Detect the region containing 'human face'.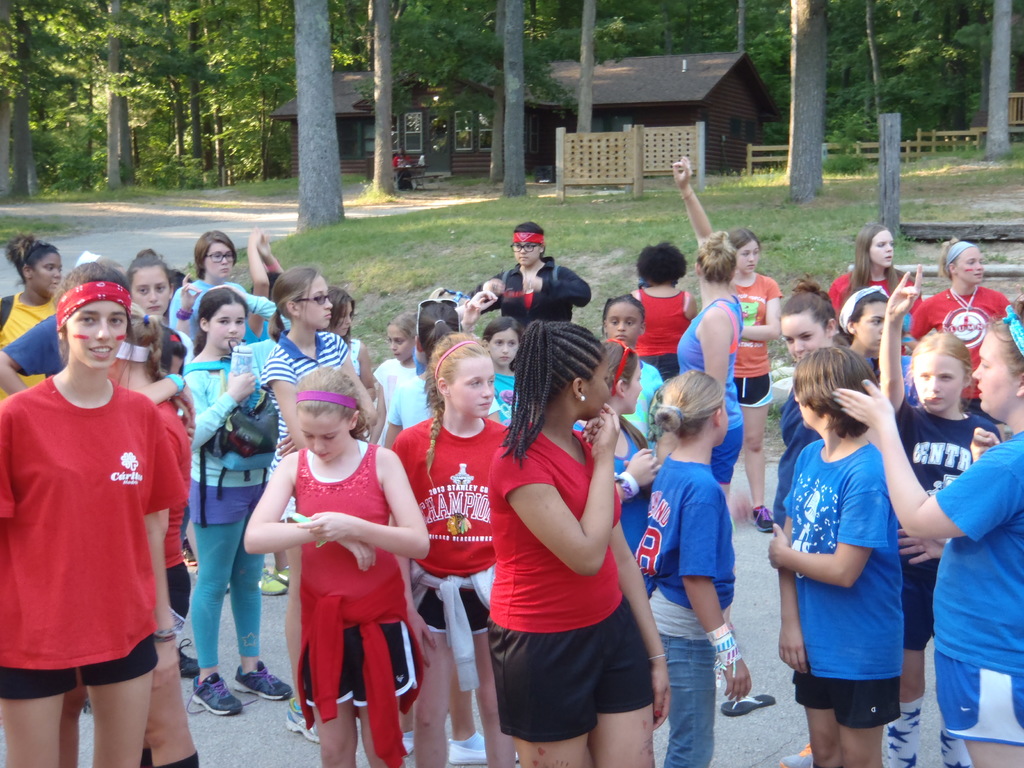
region(299, 275, 333, 333).
